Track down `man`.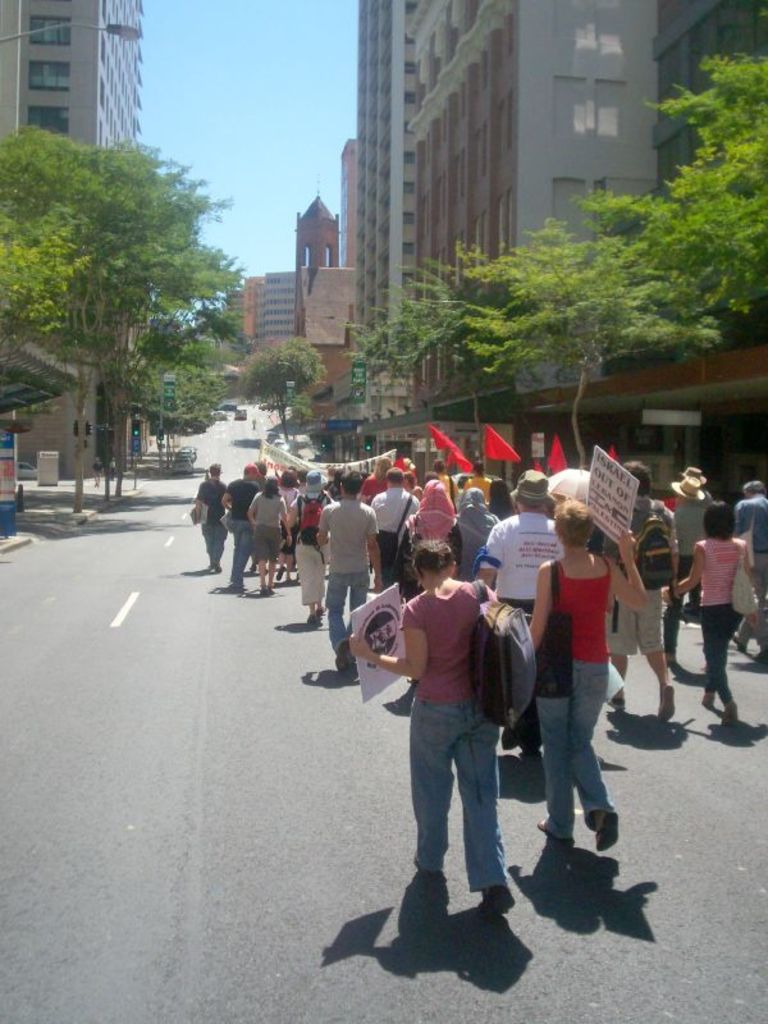
Tracked to <region>191, 465, 227, 571</region>.
